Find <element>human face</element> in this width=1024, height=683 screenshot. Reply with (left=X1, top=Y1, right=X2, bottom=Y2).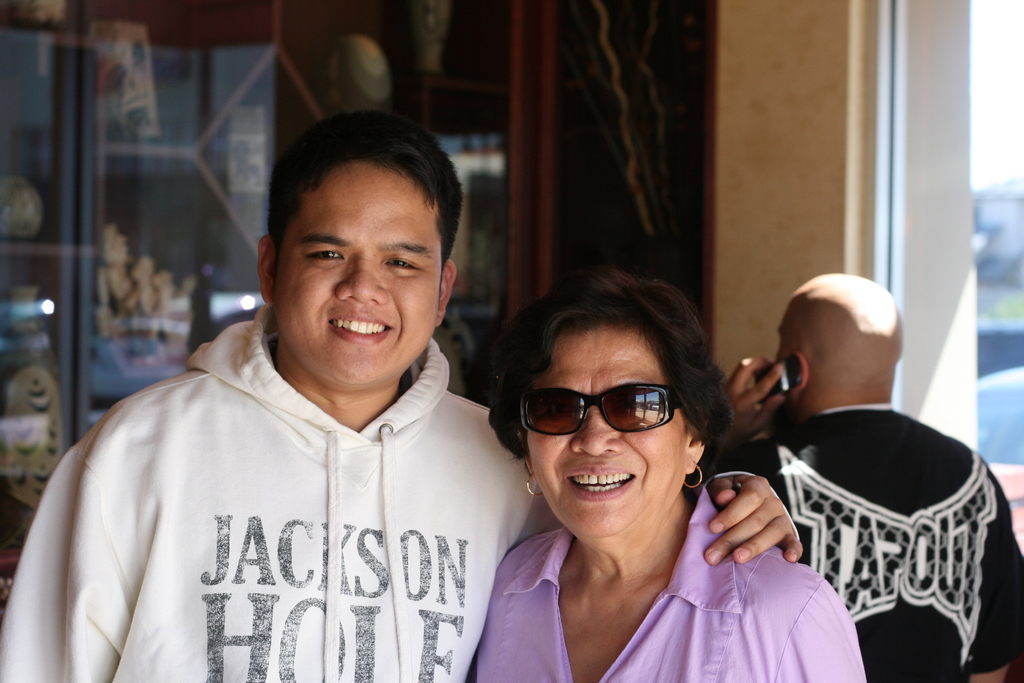
(left=277, top=159, right=441, bottom=386).
